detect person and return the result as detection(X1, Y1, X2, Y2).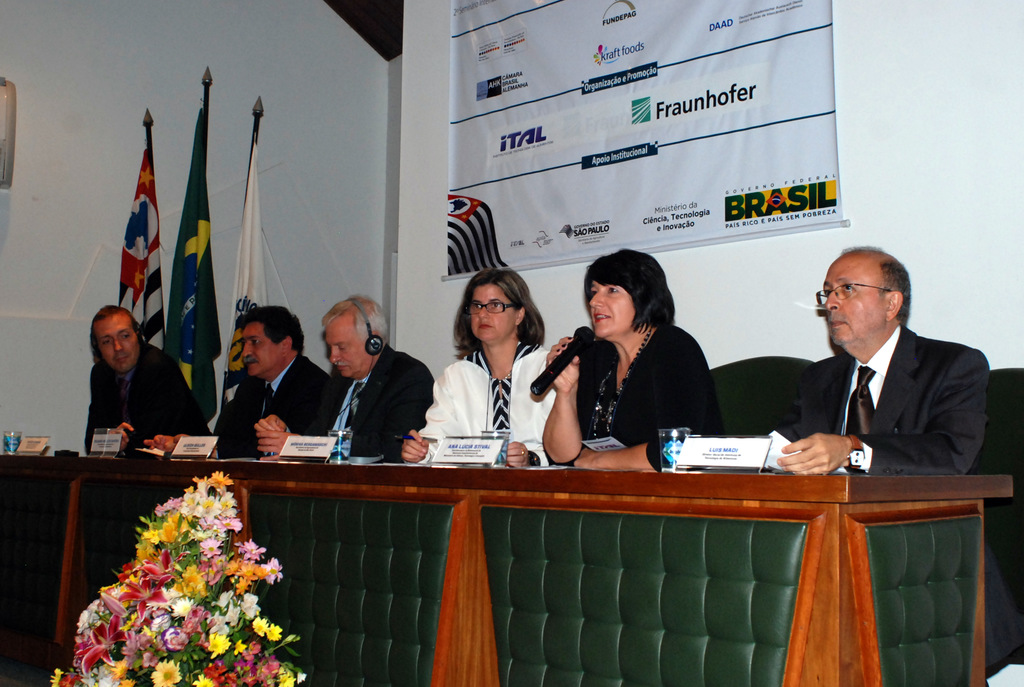
detection(252, 296, 438, 464).
